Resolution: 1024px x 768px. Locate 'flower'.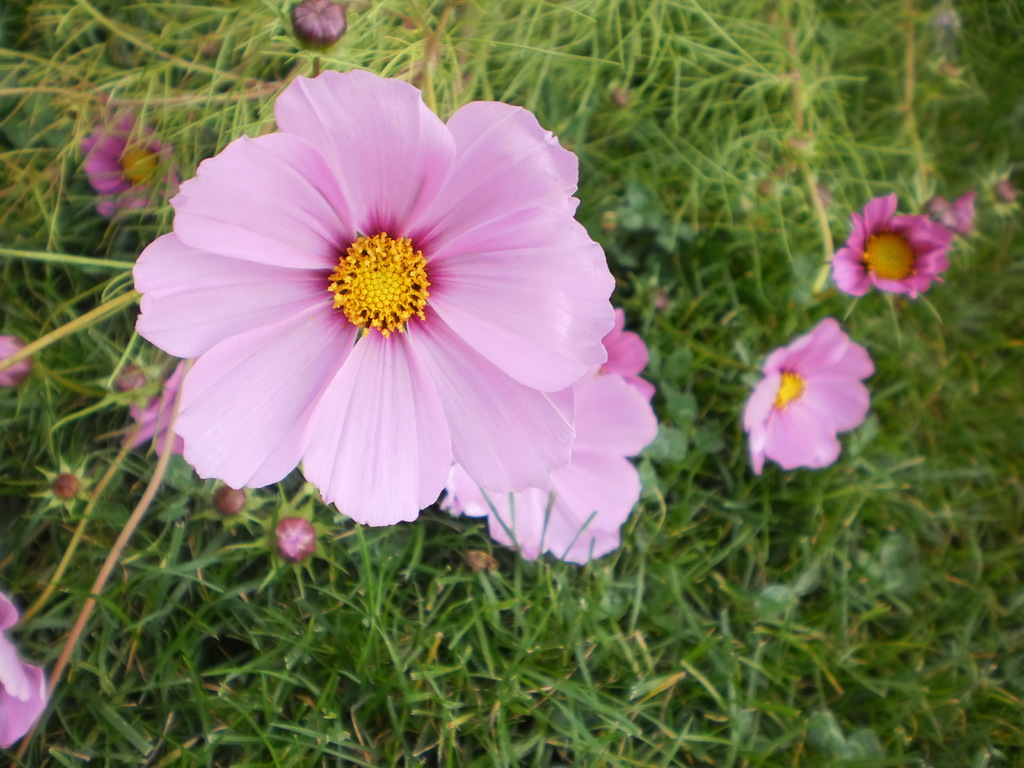
bbox(822, 188, 954, 303).
